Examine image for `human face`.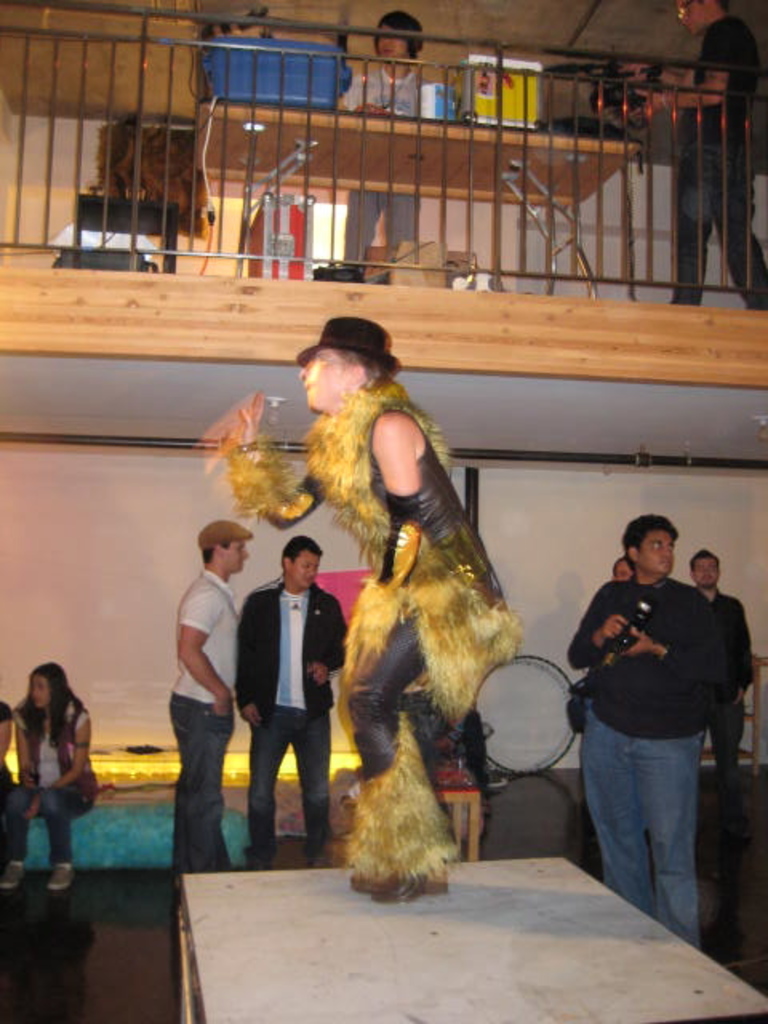
Examination result: 643, 530, 674, 574.
